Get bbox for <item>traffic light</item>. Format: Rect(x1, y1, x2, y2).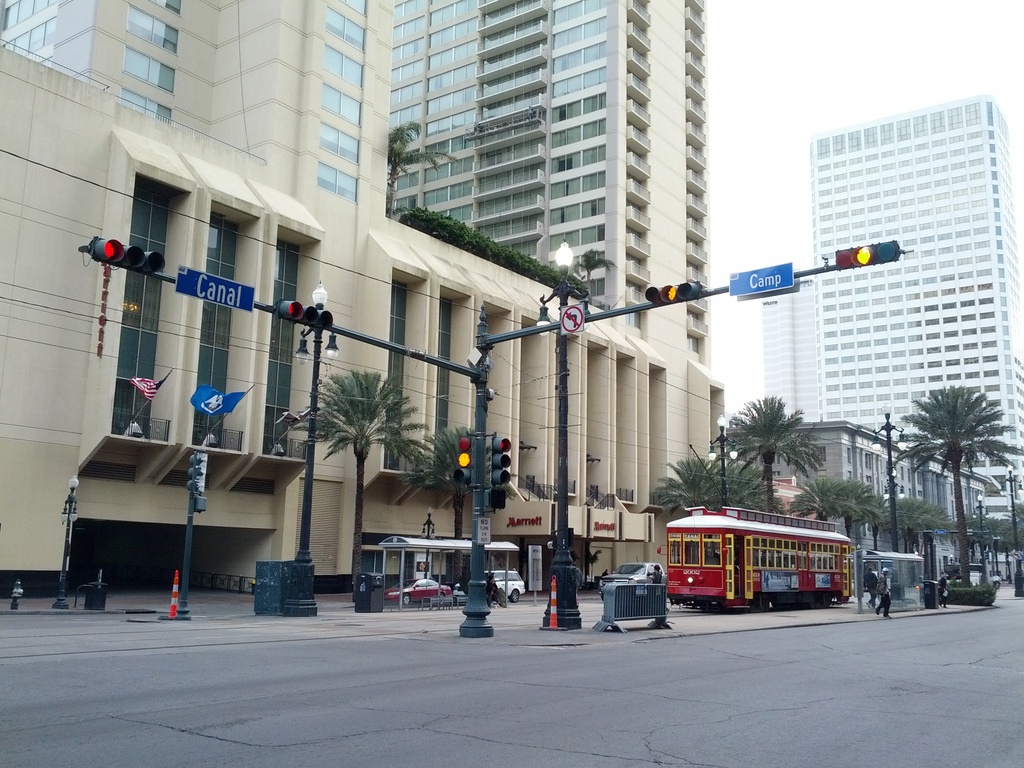
Rect(644, 284, 703, 305).
